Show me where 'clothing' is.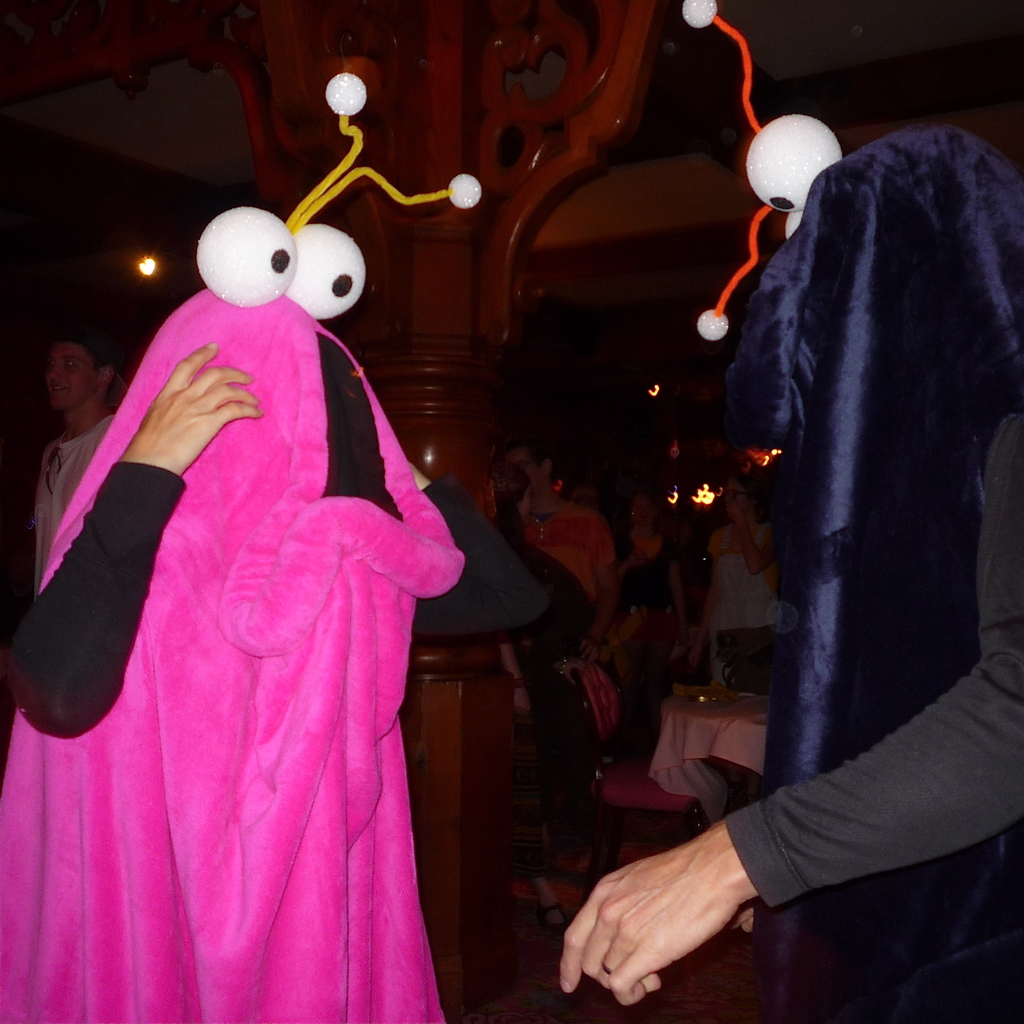
'clothing' is at box=[495, 541, 602, 847].
